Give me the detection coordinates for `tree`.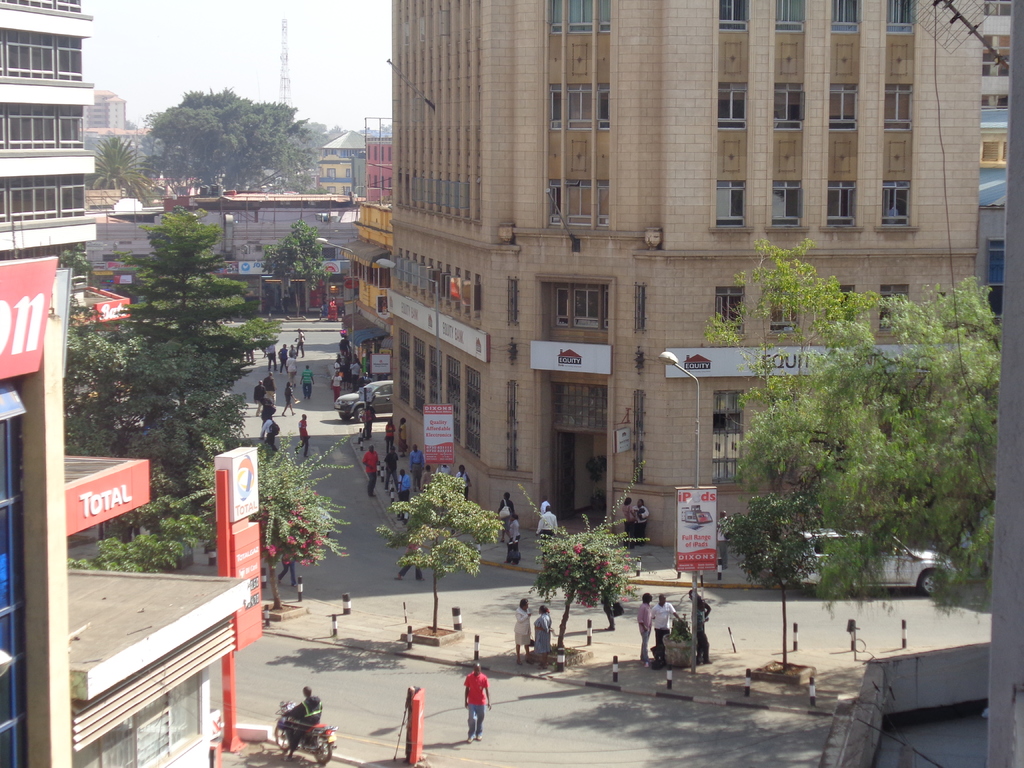
(751, 241, 984, 588).
